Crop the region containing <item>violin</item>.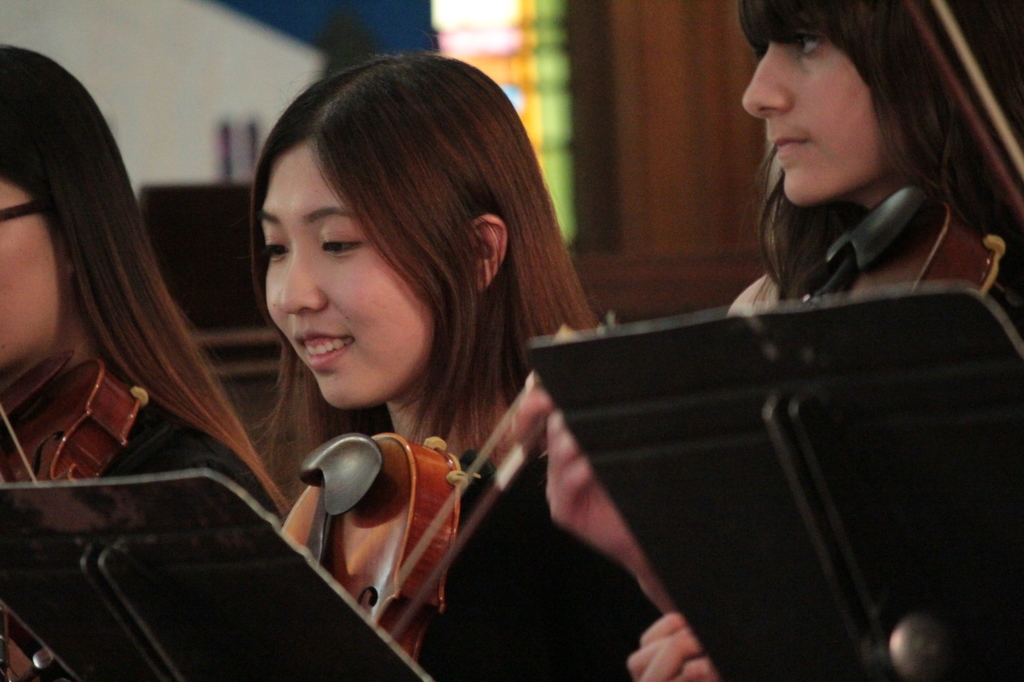
Crop region: x1=782, y1=185, x2=1014, y2=301.
